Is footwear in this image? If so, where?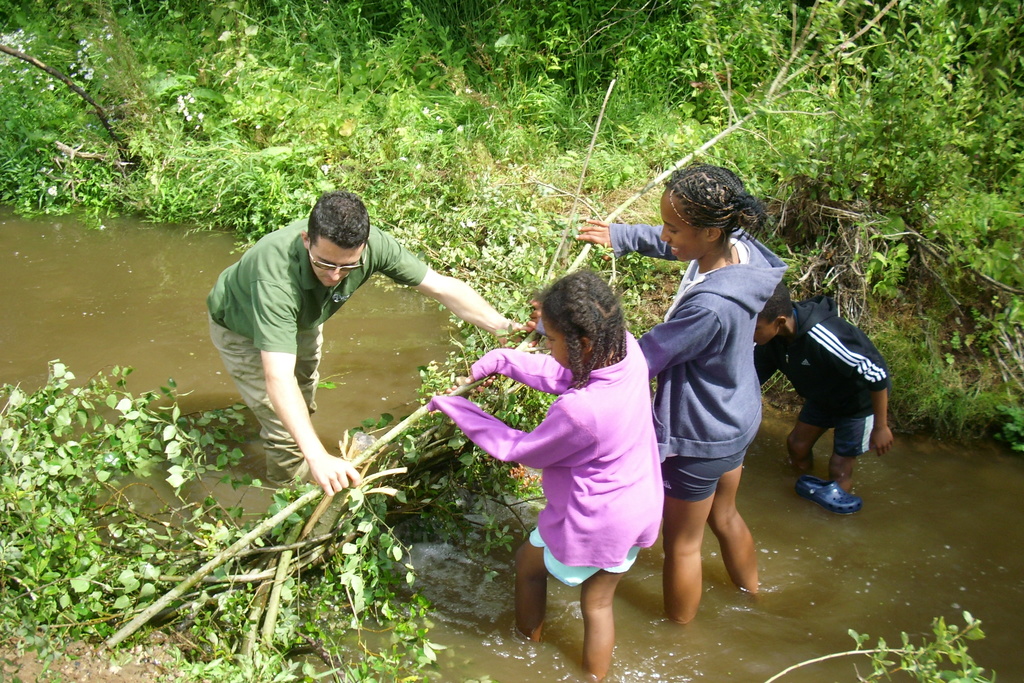
Yes, at crop(801, 459, 873, 525).
